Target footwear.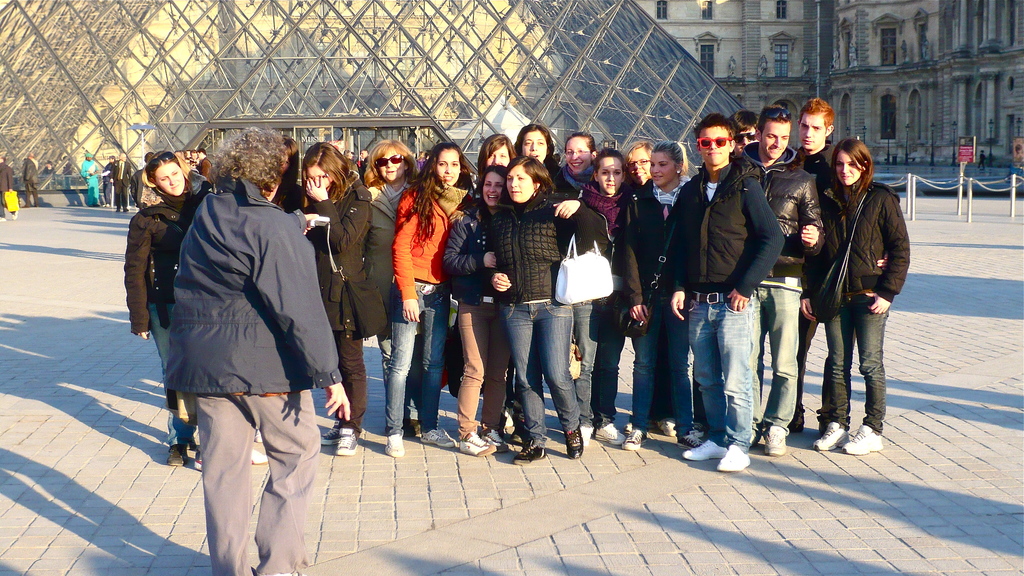
Target region: rect(479, 430, 509, 452).
